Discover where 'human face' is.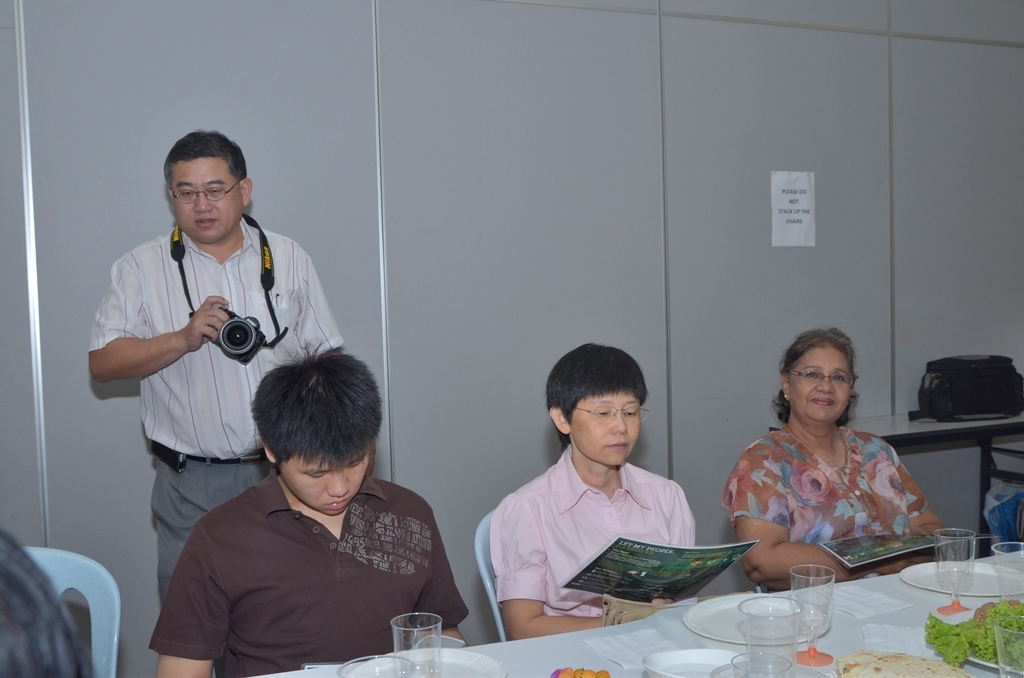
Discovered at (left=280, top=453, right=370, bottom=514).
